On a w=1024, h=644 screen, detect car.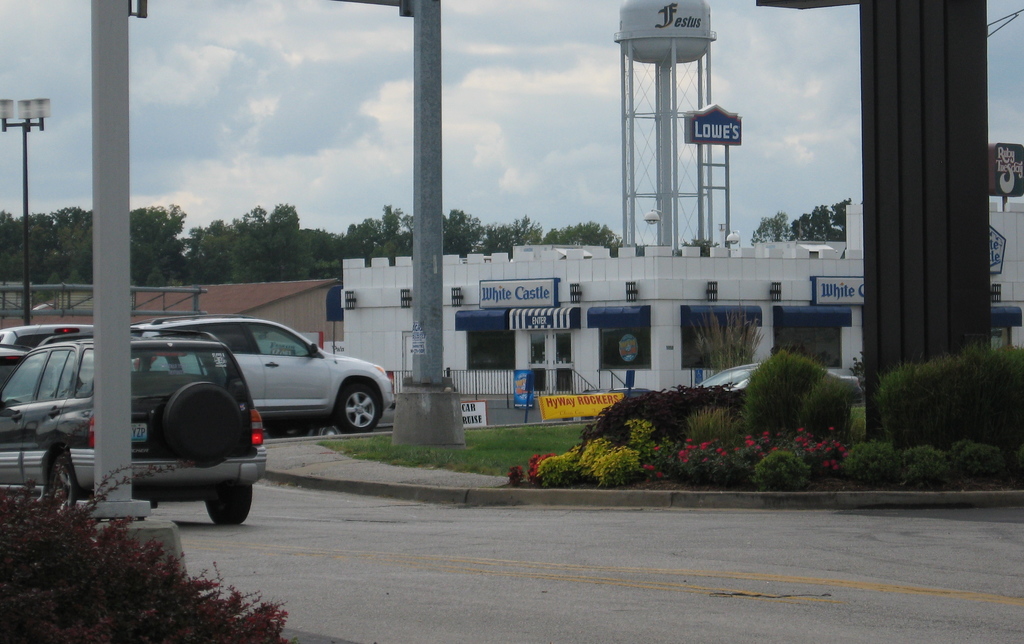
[562,386,652,419].
